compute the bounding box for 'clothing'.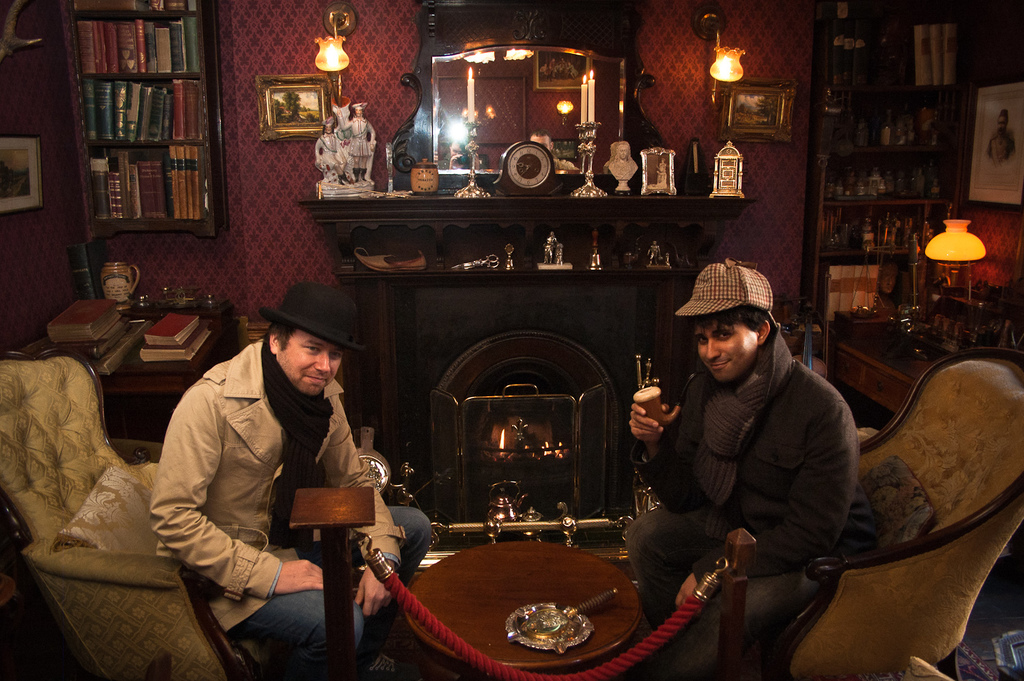
box(139, 302, 397, 636).
